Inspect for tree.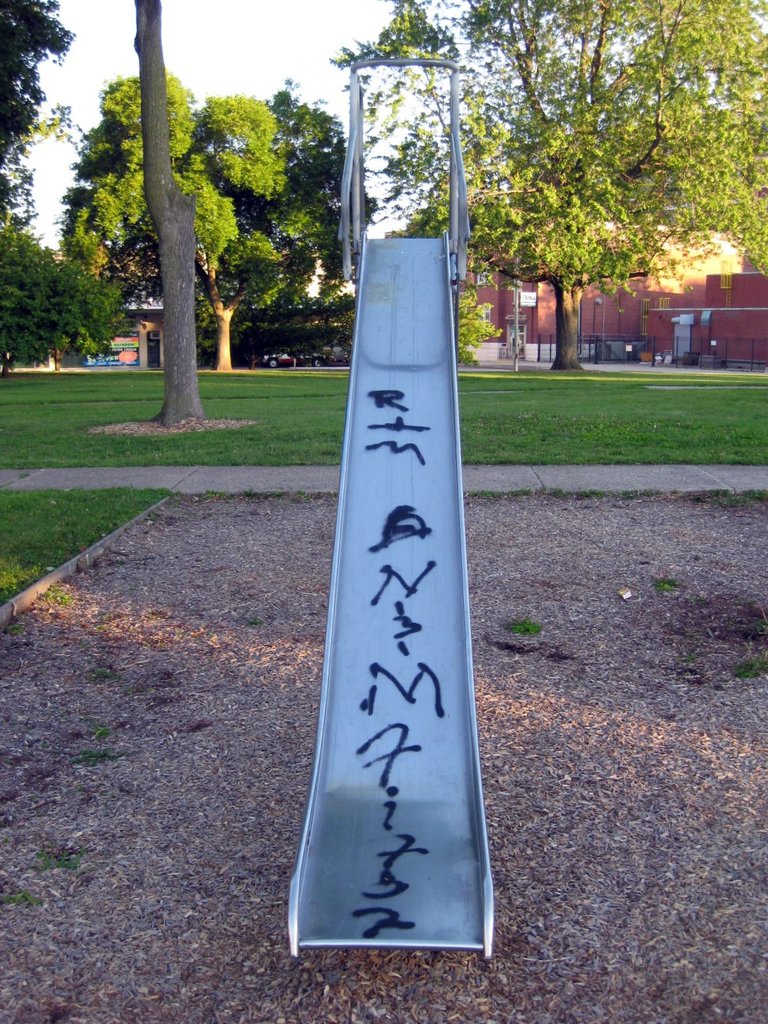
Inspection: [left=375, top=211, right=501, bottom=389].
